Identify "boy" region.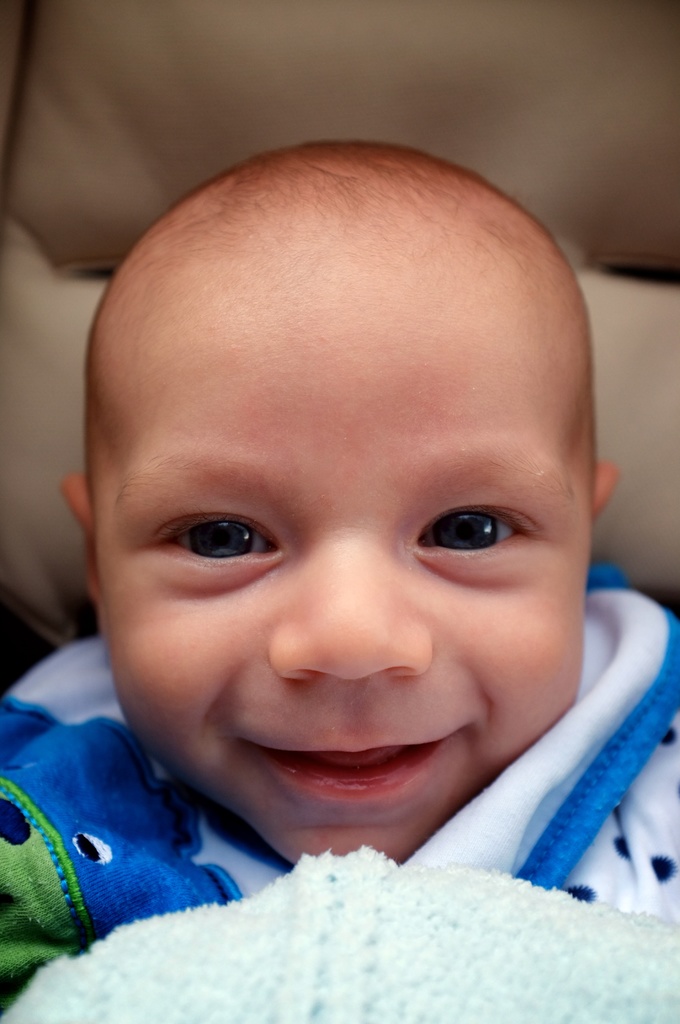
Region: <bbox>0, 126, 679, 996</bbox>.
